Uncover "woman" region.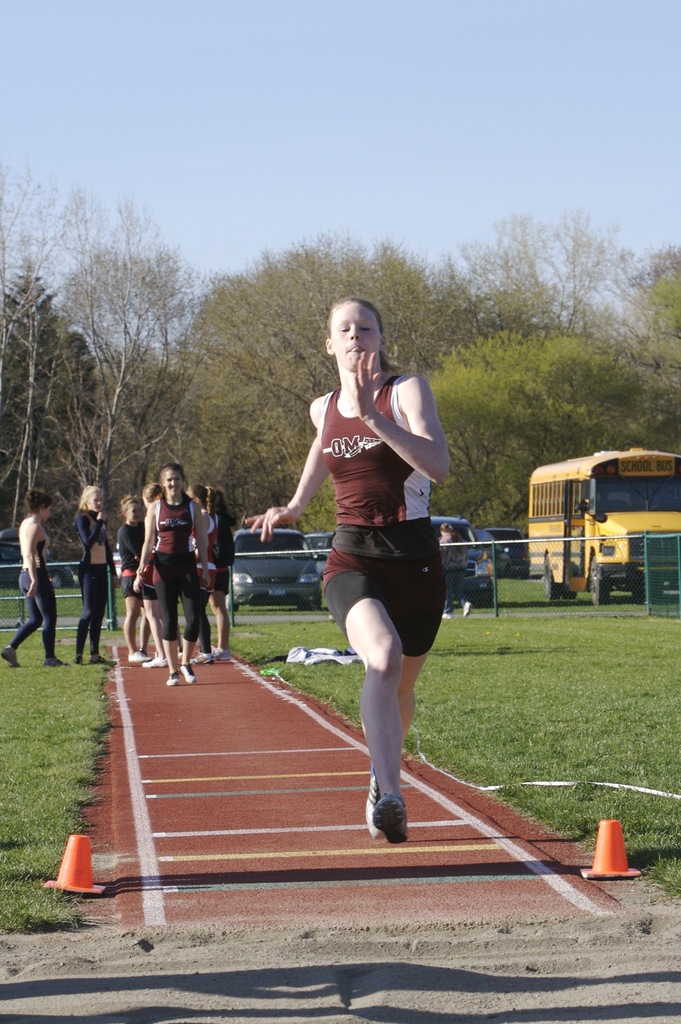
Uncovered: bbox(245, 297, 451, 845).
